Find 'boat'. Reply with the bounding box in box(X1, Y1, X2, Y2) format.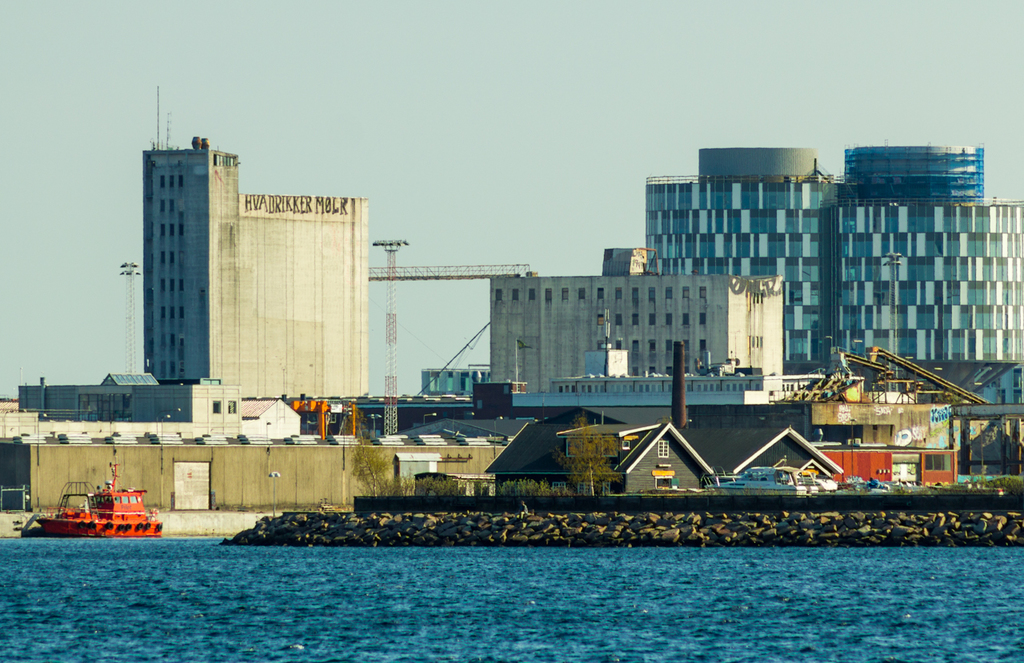
box(786, 461, 830, 497).
